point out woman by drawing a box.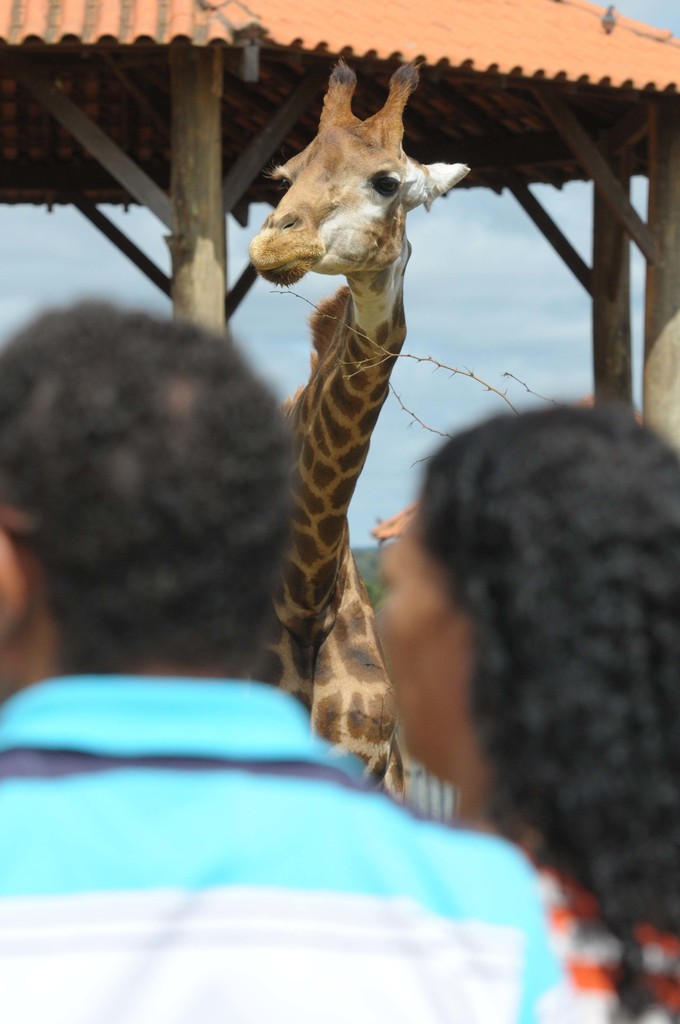
(368,391,679,1023).
